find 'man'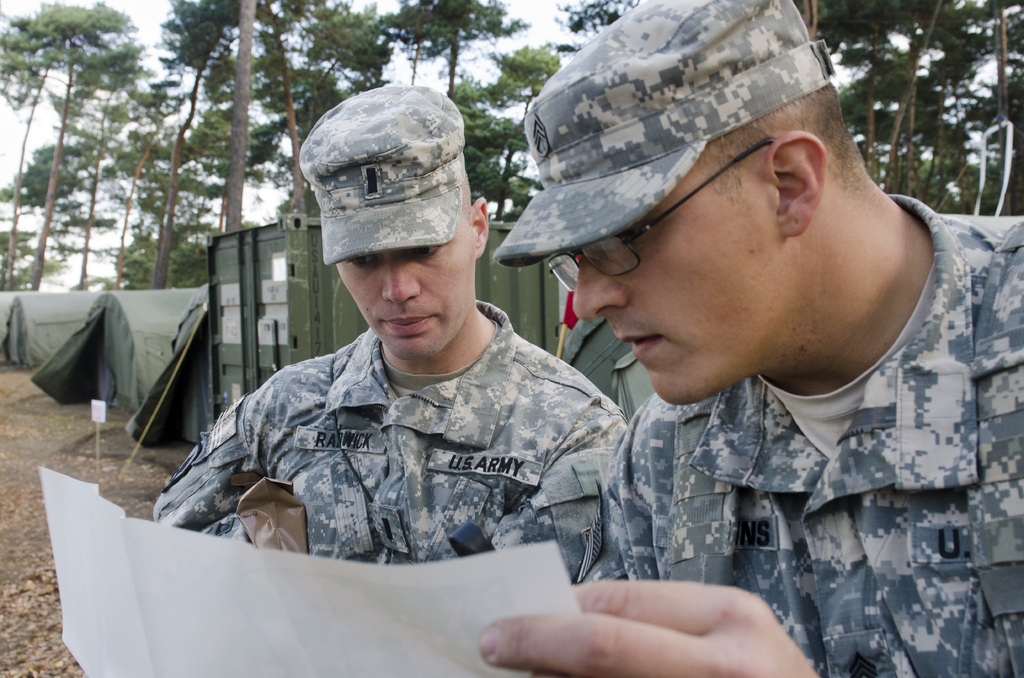
(150, 83, 643, 581)
